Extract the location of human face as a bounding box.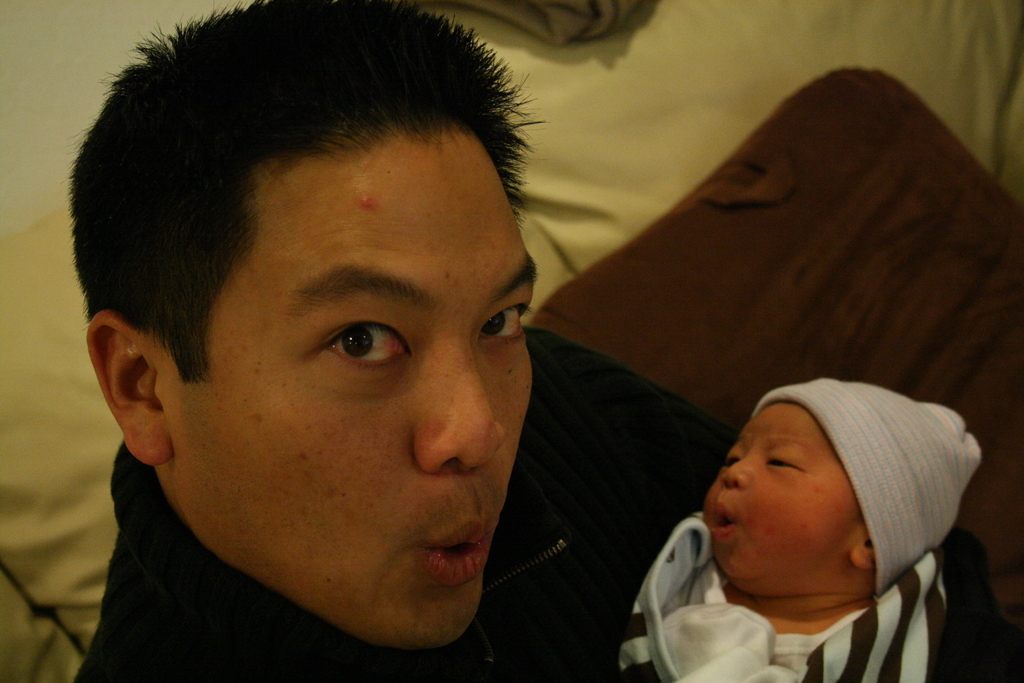
(x1=170, y1=140, x2=529, y2=645).
